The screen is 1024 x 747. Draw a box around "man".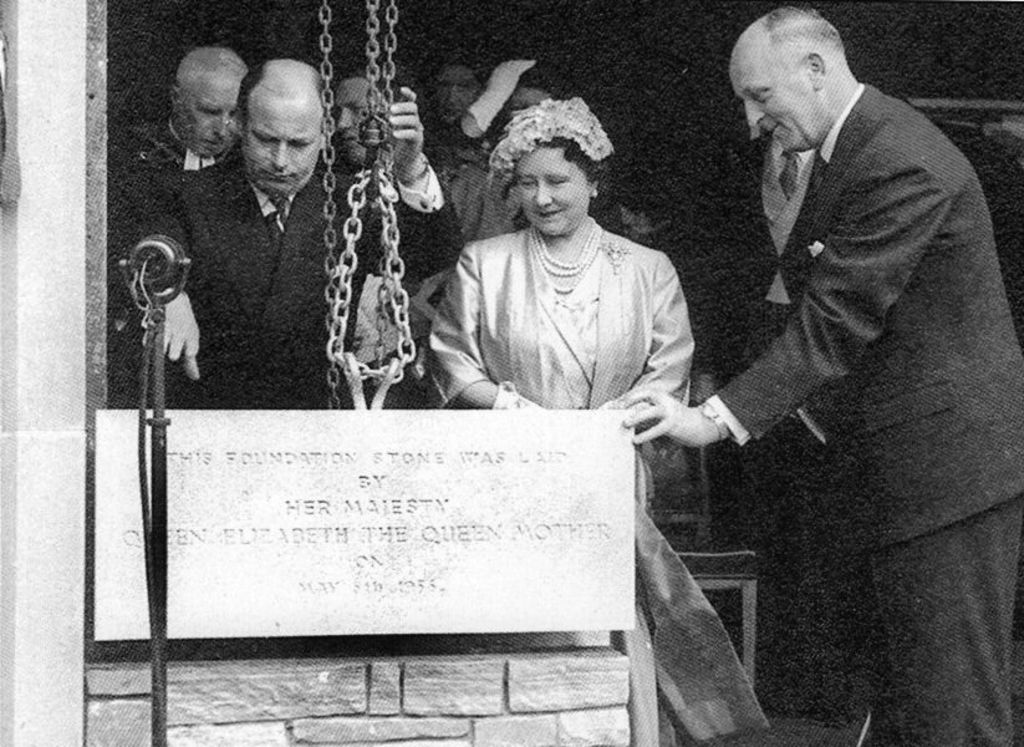
[left=105, top=56, right=468, bottom=408].
